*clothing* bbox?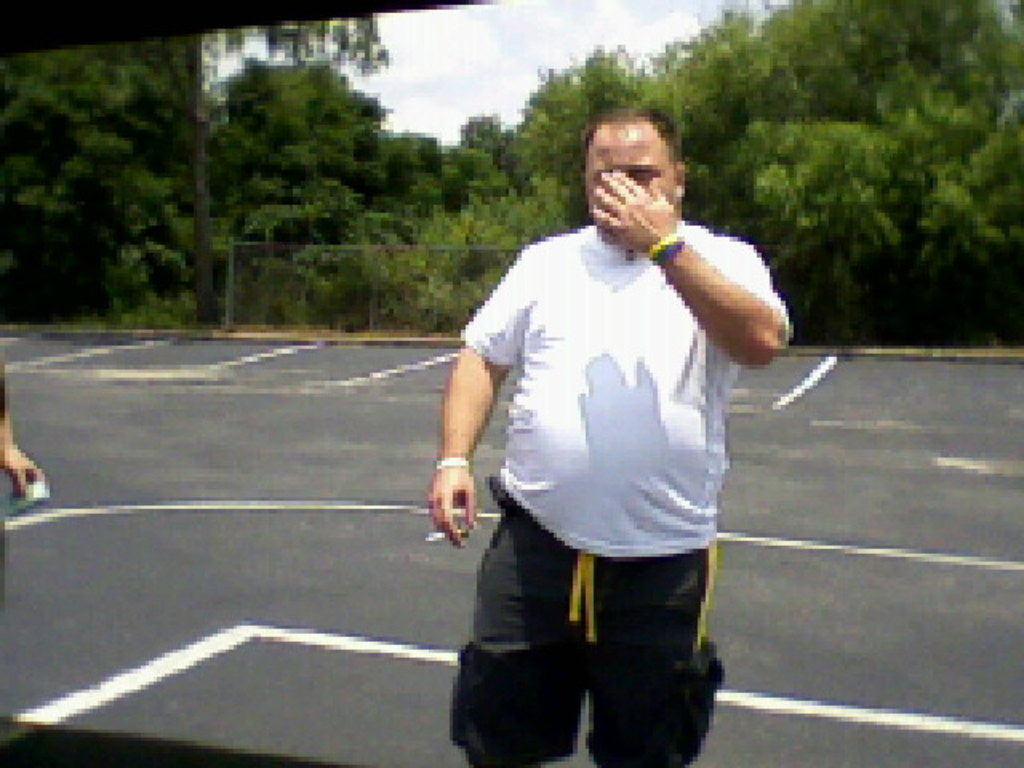
bbox=(454, 214, 790, 766)
